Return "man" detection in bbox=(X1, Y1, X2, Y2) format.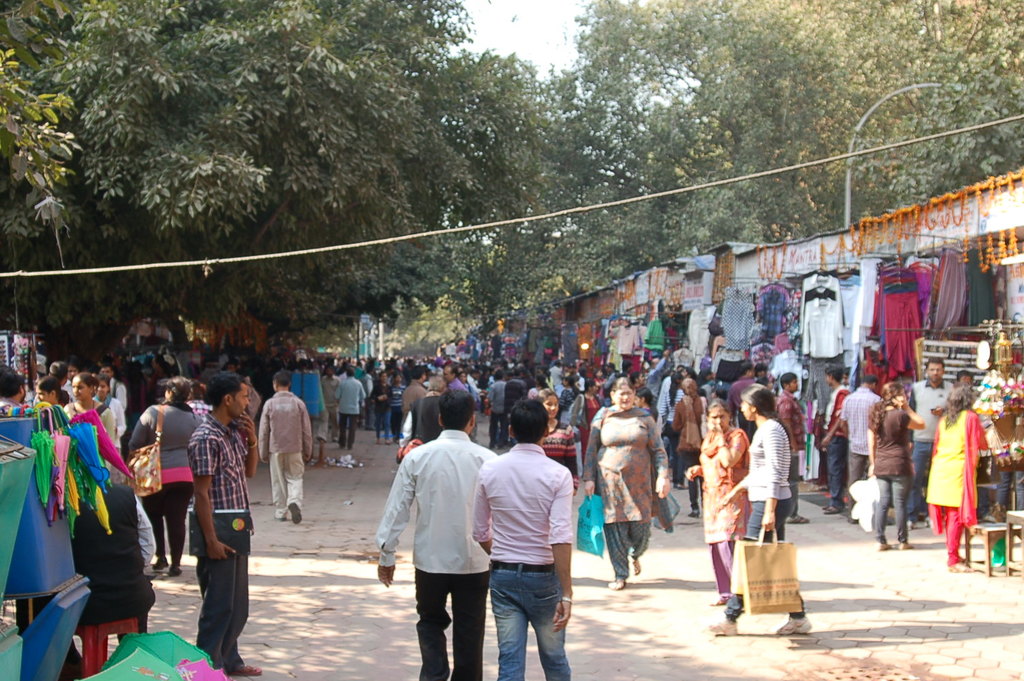
bbox=(910, 359, 955, 531).
